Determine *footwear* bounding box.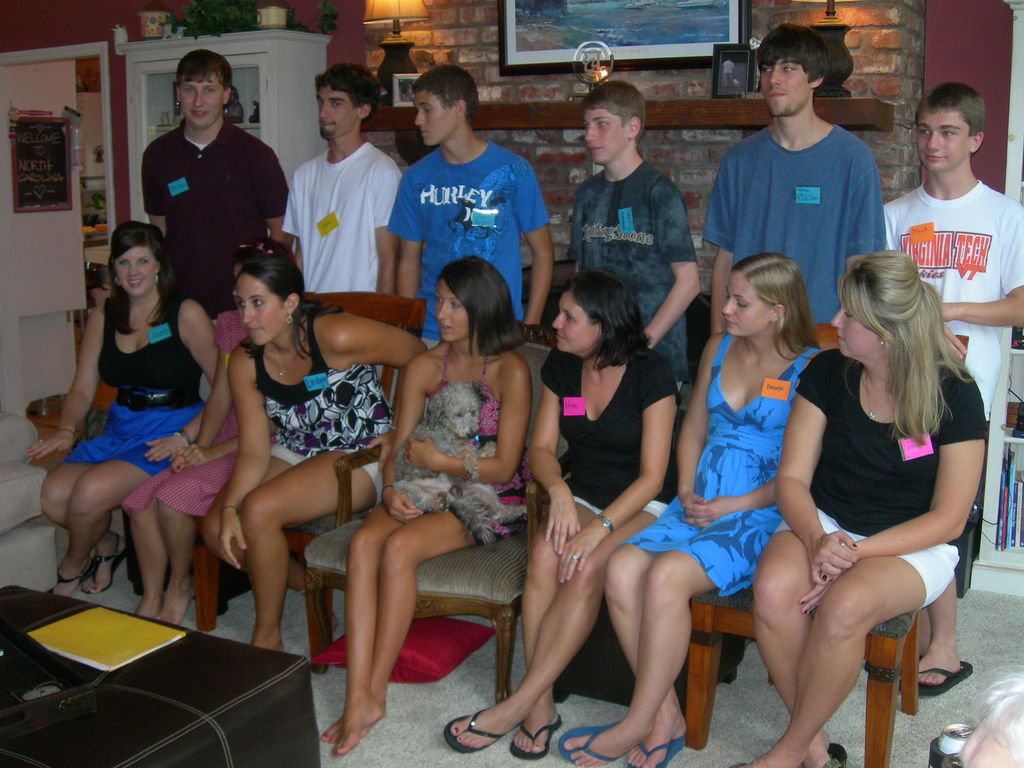
Determined: detection(556, 724, 622, 766).
